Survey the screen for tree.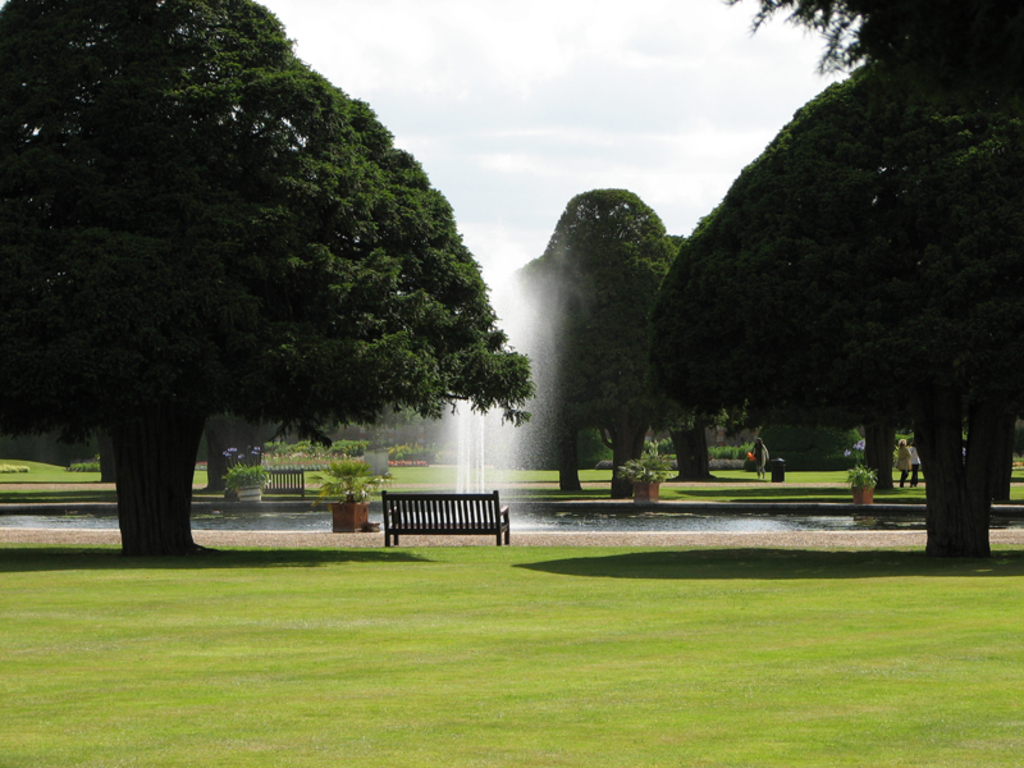
Survey found: rect(182, 157, 293, 490).
